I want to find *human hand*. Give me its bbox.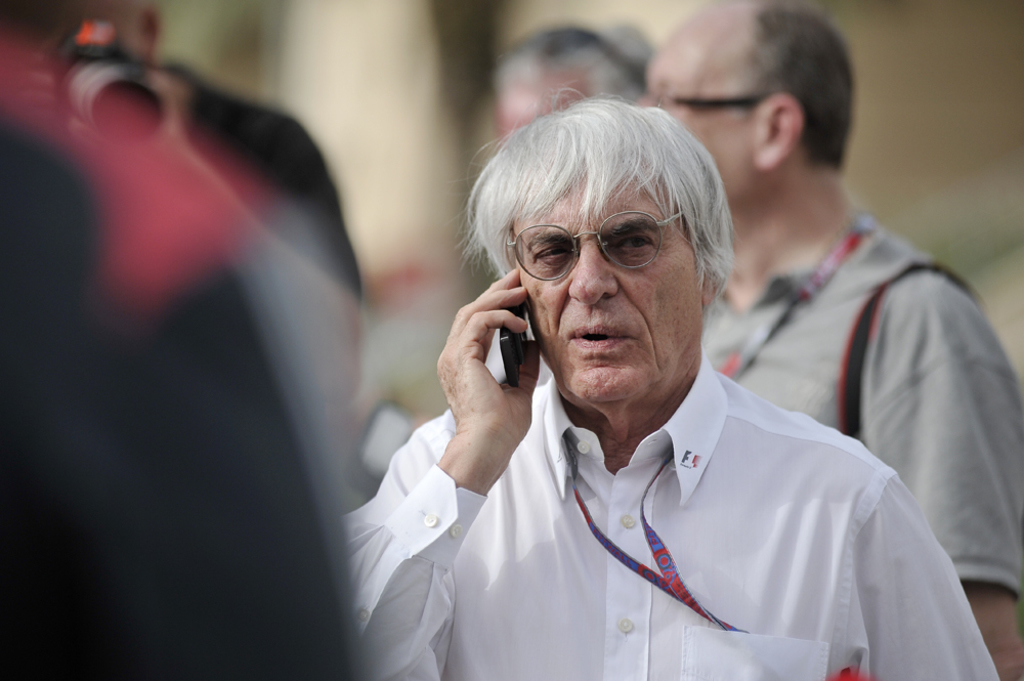
{"left": 430, "top": 272, "right": 547, "bottom": 502}.
